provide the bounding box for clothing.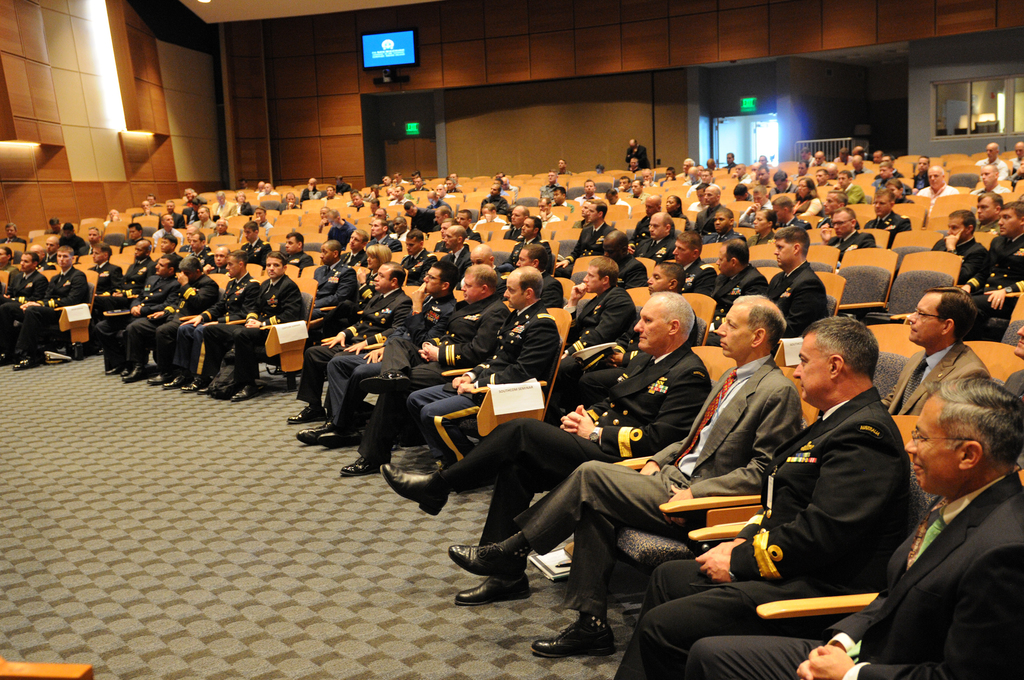
crop(869, 211, 904, 247).
